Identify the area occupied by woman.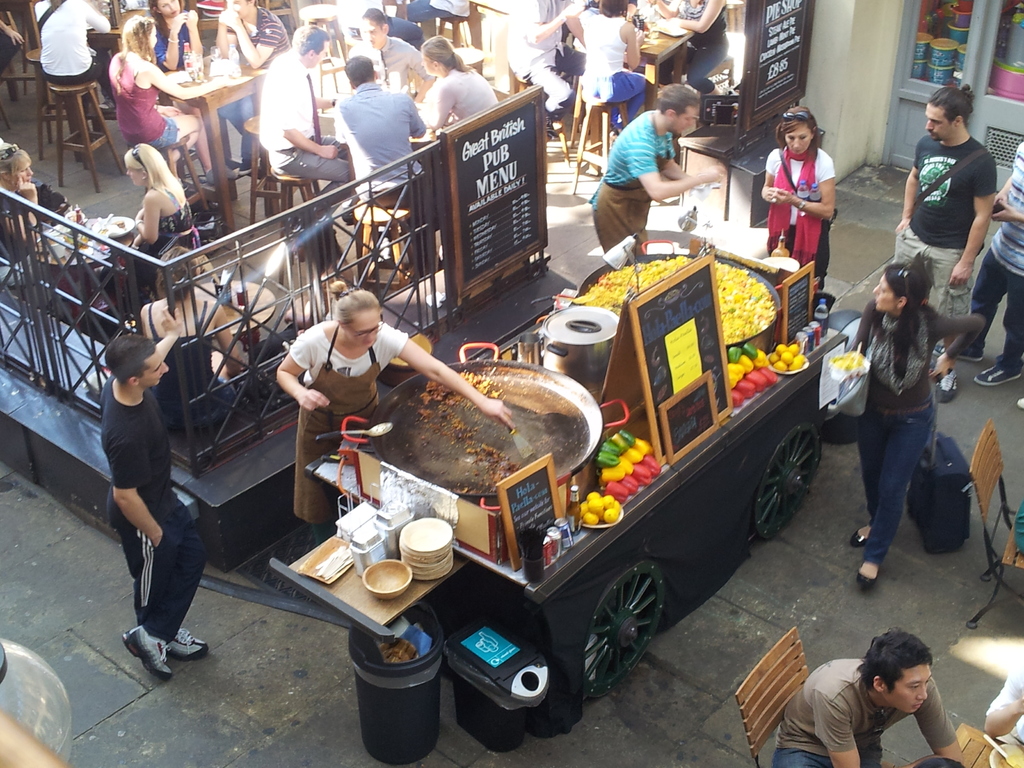
Area: [275,280,510,536].
